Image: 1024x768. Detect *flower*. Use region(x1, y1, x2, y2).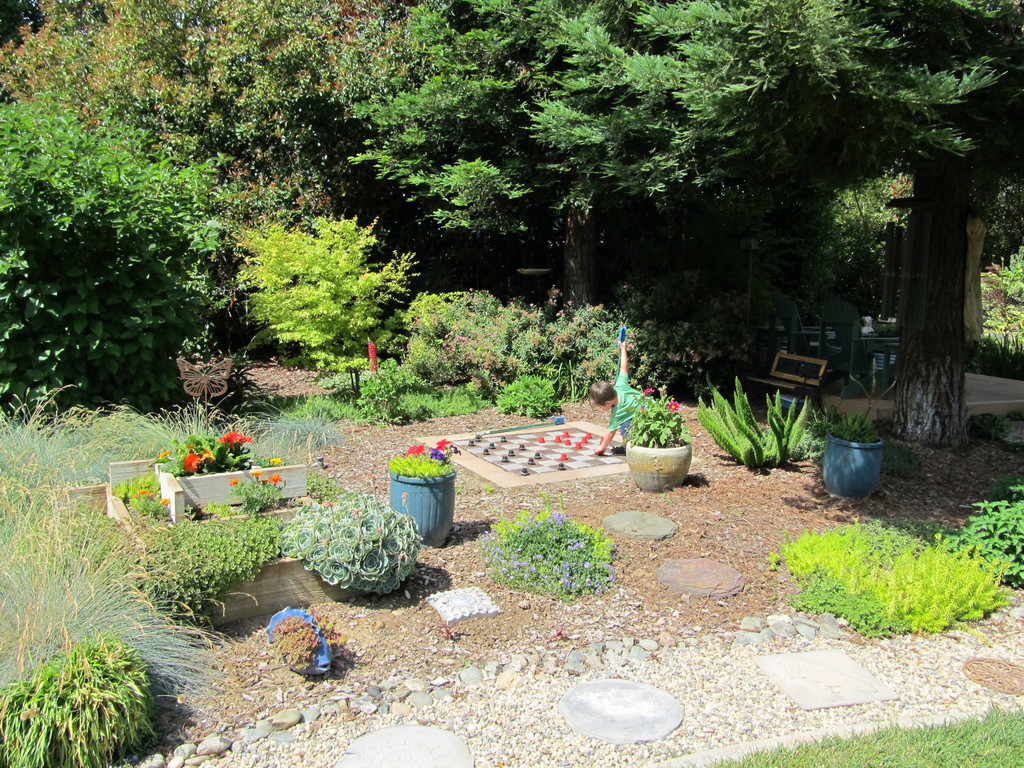
region(229, 478, 242, 487).
